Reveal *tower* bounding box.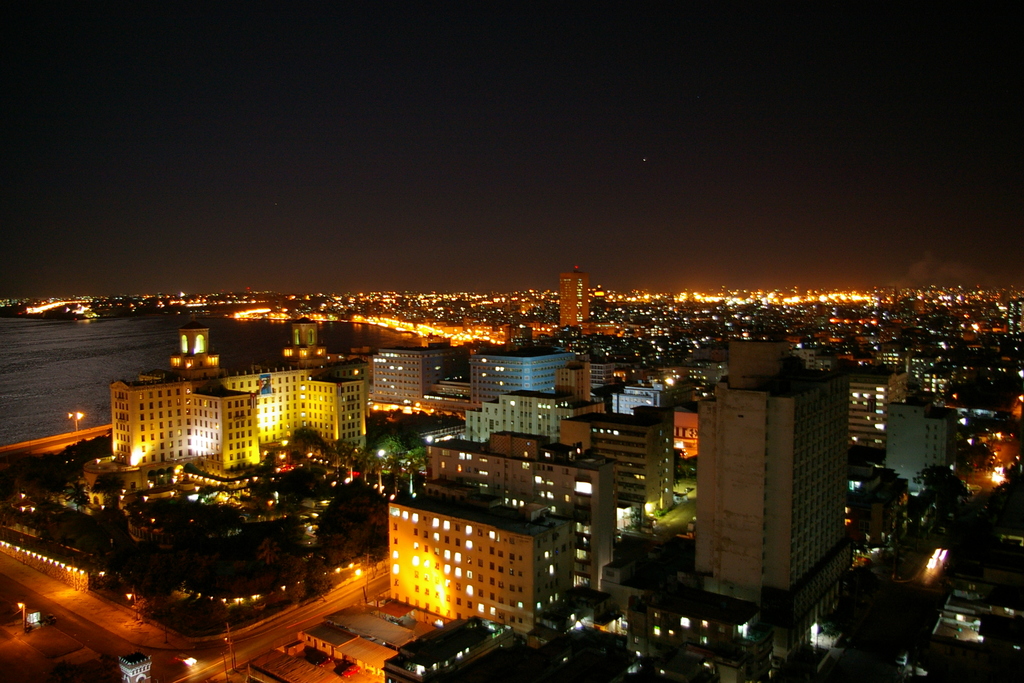
Revealed: bbox=(694, 340, 854, 619).
